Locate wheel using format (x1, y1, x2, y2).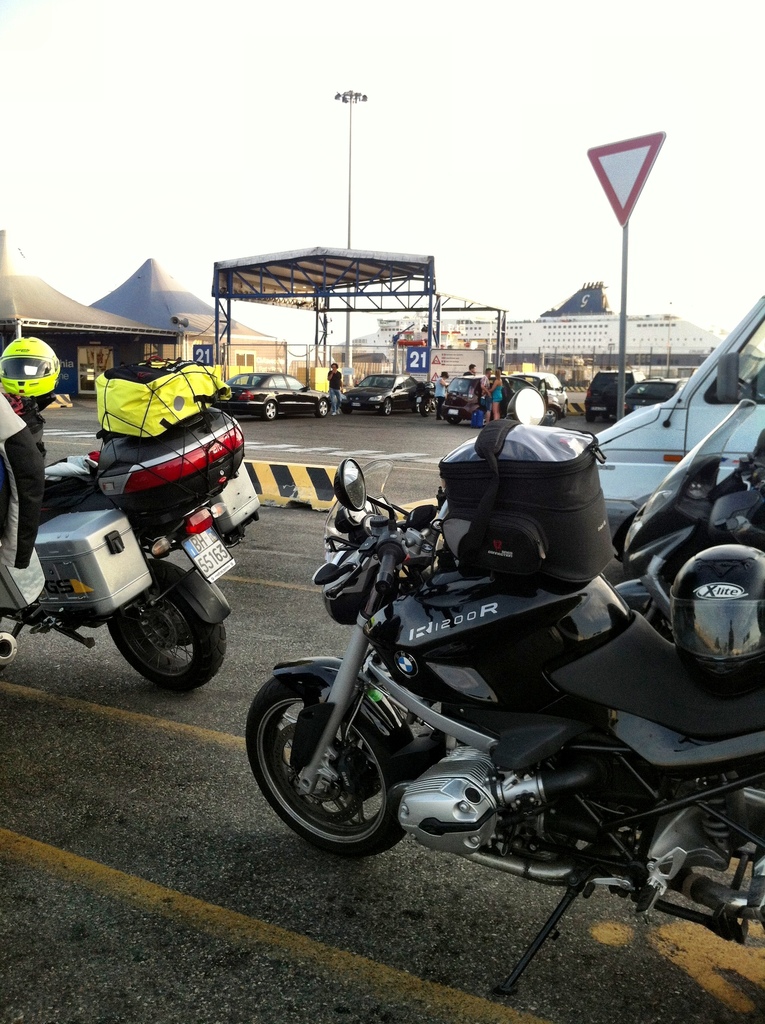
(246, 671, 408, 860).
